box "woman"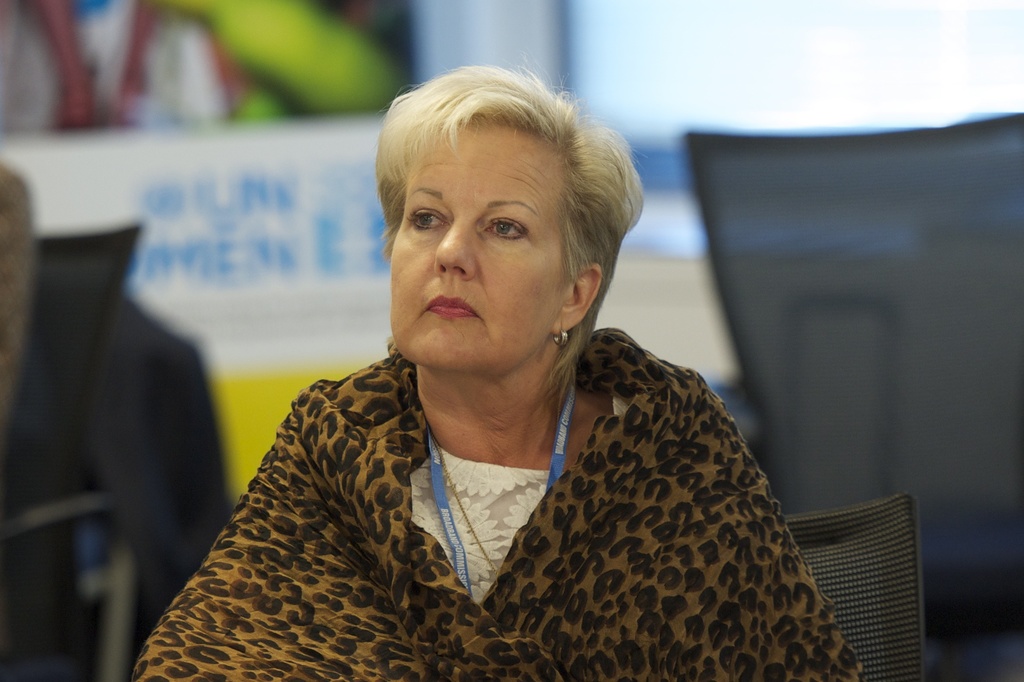
select_region(131, 61, 865, 681)
